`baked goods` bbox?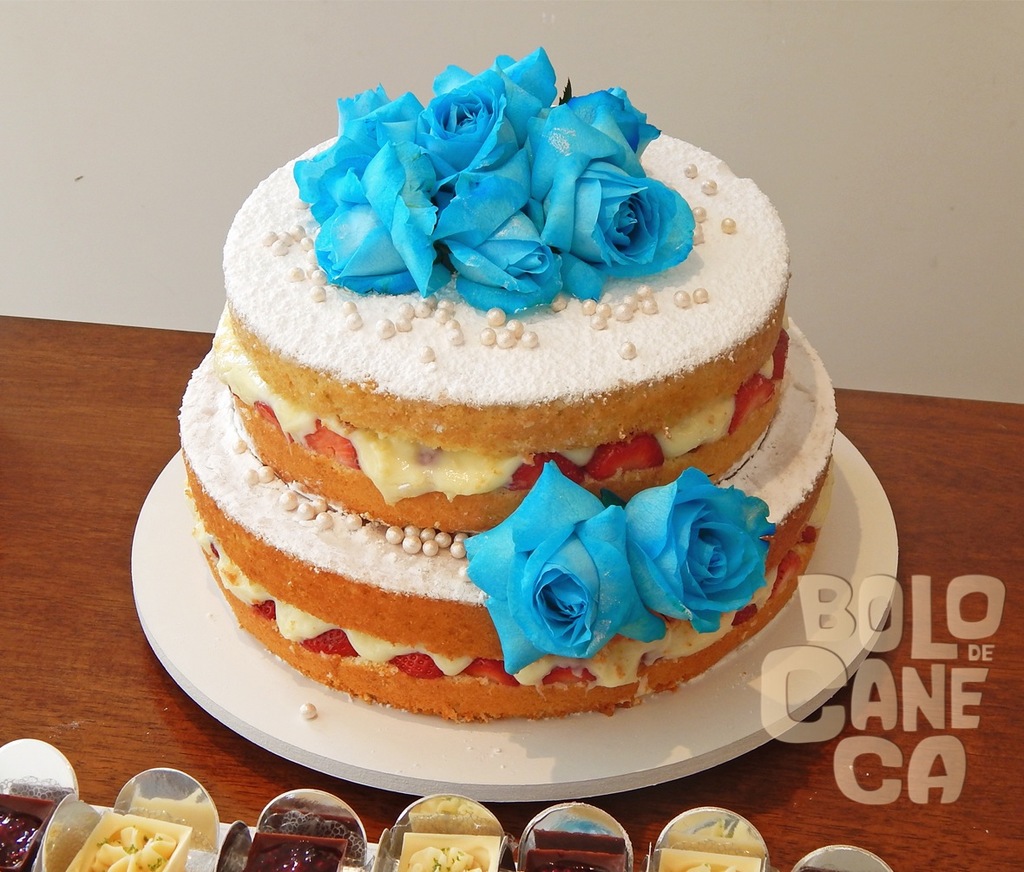
90, 823, 178, 871
